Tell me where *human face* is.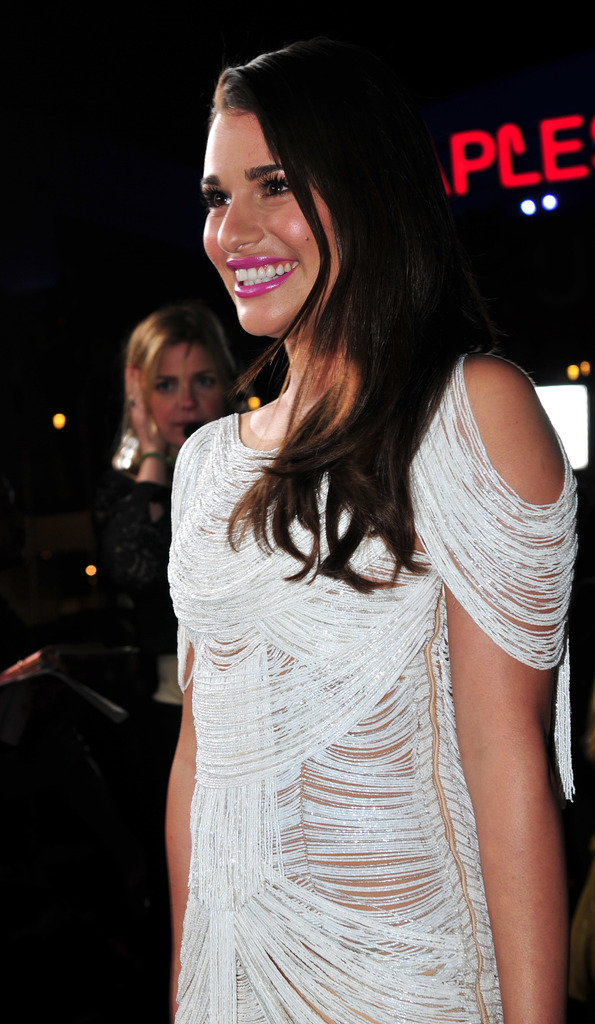
*human face* is at [left=206, top=106, right=342, bottom=337].
